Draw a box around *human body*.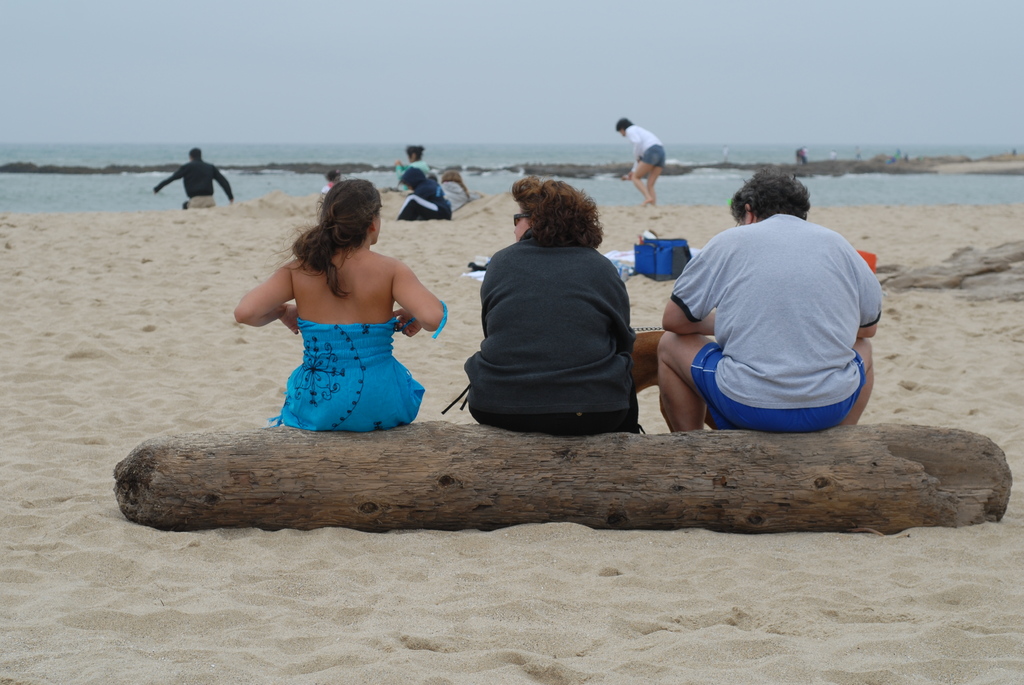
(653,204,875,452).
